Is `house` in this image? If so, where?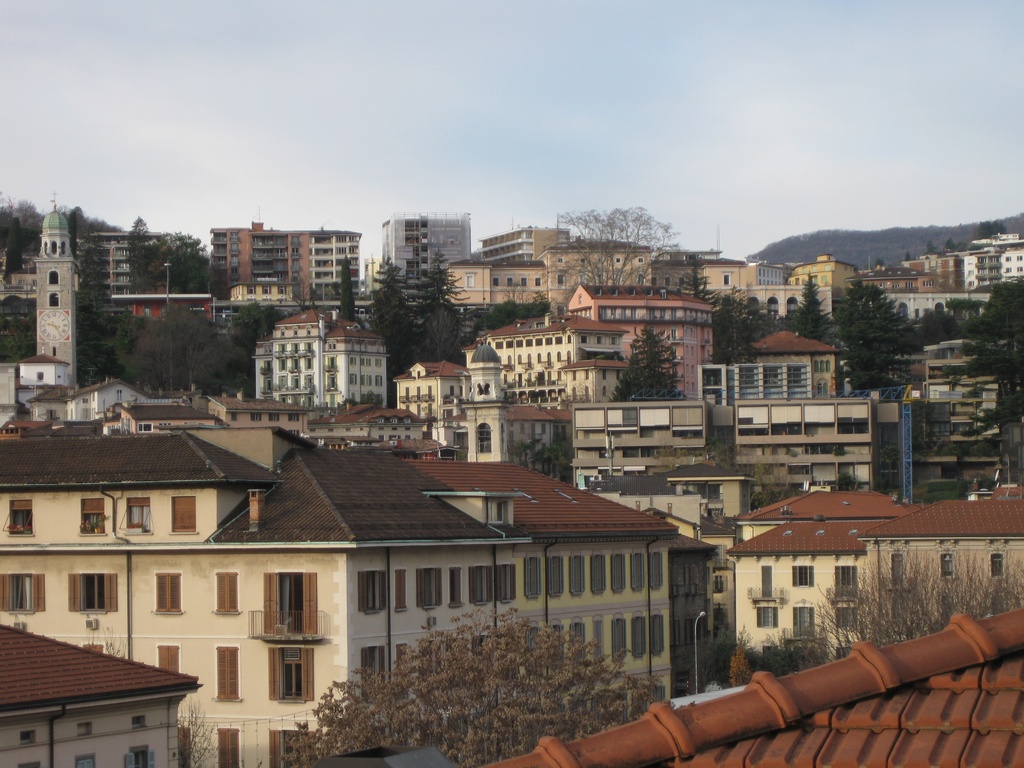
Yes, at bbox=[0, 433, 714, 767].
